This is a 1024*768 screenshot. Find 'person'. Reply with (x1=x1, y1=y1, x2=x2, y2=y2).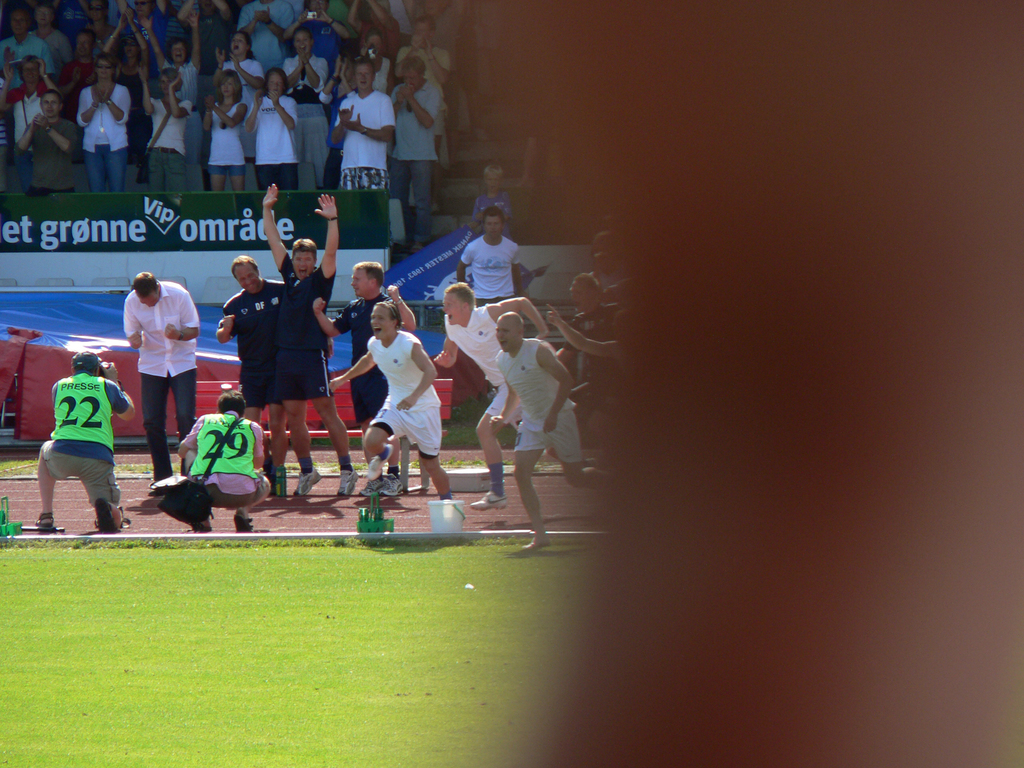
(x1=35, y1=355, x2=130, y2=529).
